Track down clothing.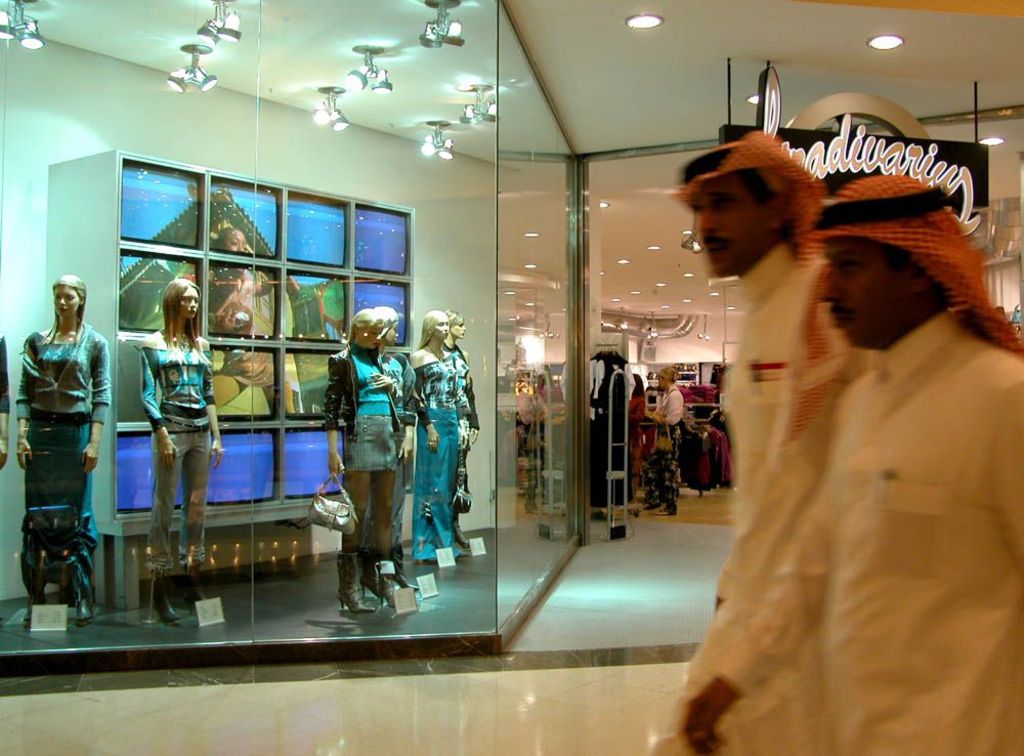
Tracked to bbox=[449, 351, 480, 528].
